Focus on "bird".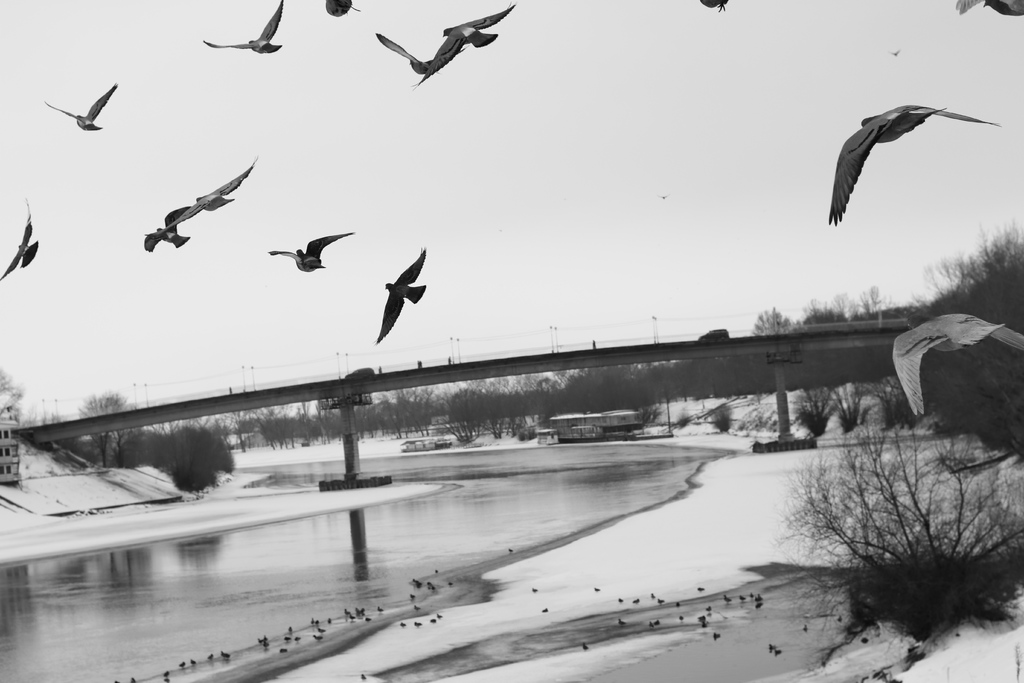
Focused at box=[324, 0, 354, 23].
